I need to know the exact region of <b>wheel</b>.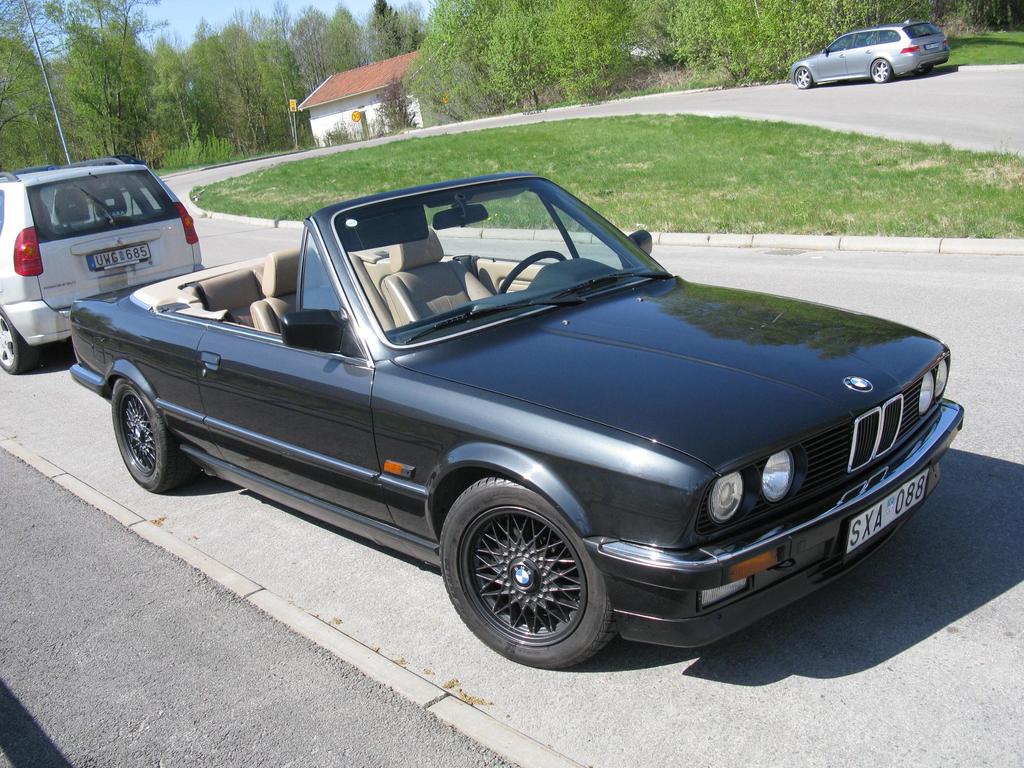
Region: x1=913, y1=63, x2=933, y2=77.
